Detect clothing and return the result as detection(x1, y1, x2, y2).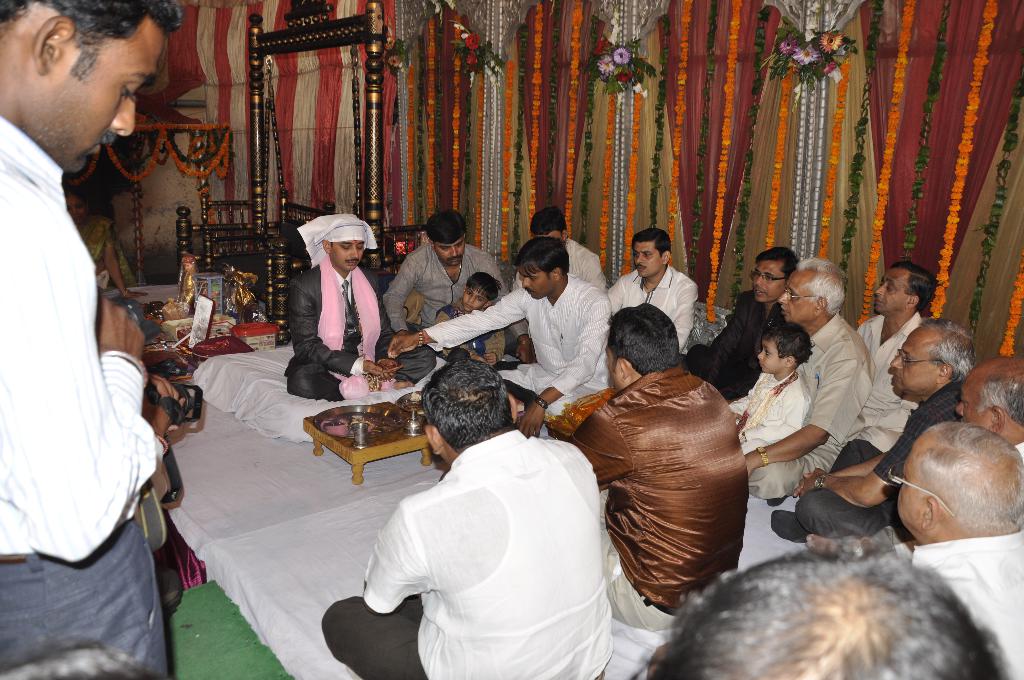
detection(724, 369, 808, 460).
